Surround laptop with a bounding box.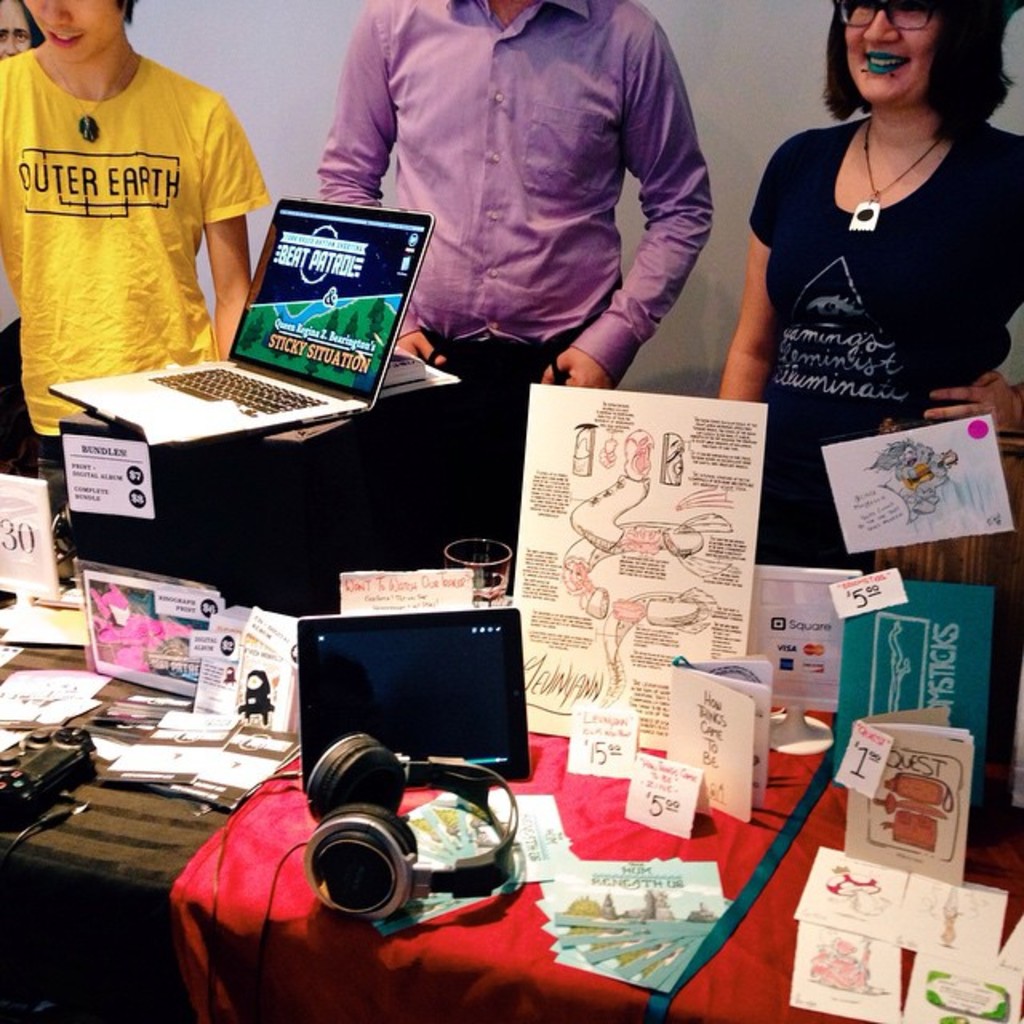
select_region(264, 616, 538, 838).
